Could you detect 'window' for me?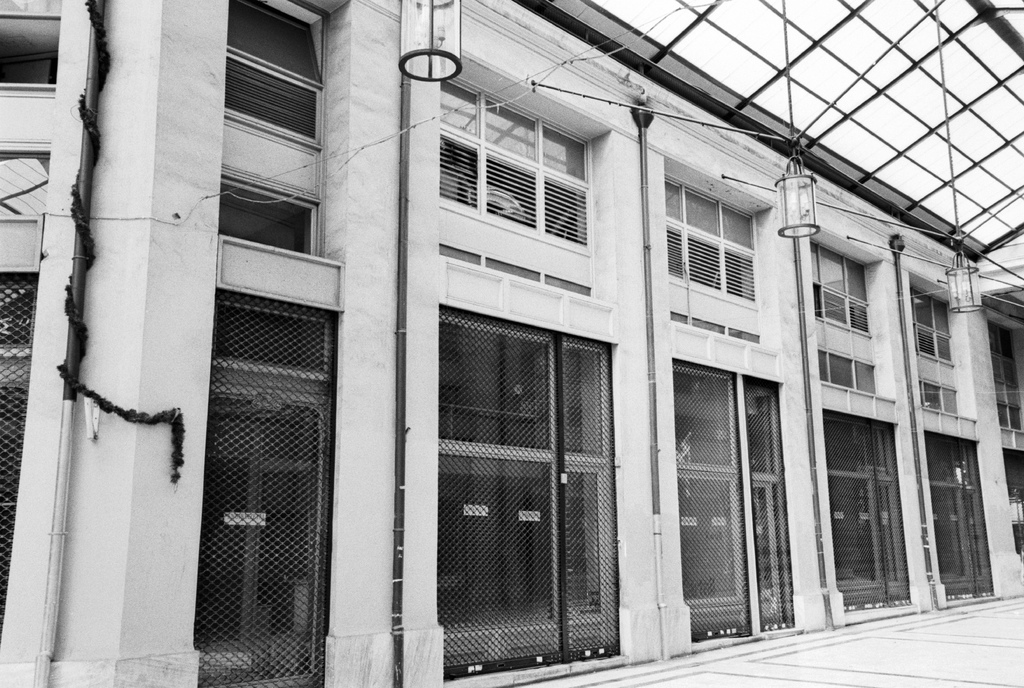
Detection result: bbox=(438, 74, 593, 252).
